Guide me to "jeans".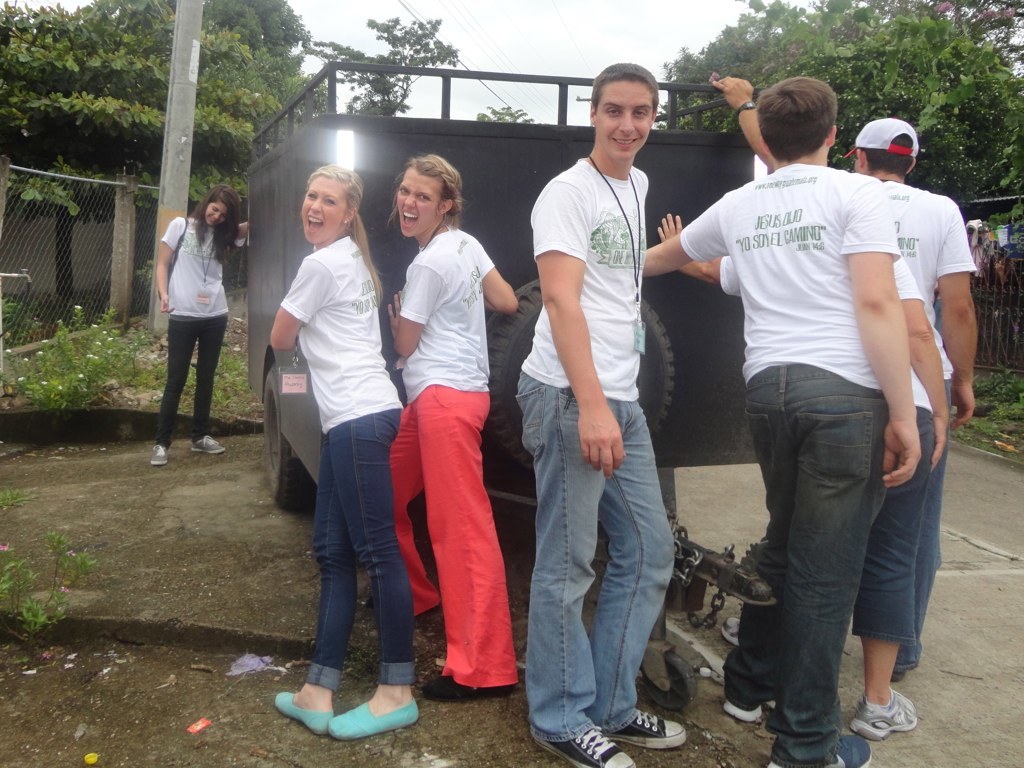
Guidance: (722,362,884,767).
